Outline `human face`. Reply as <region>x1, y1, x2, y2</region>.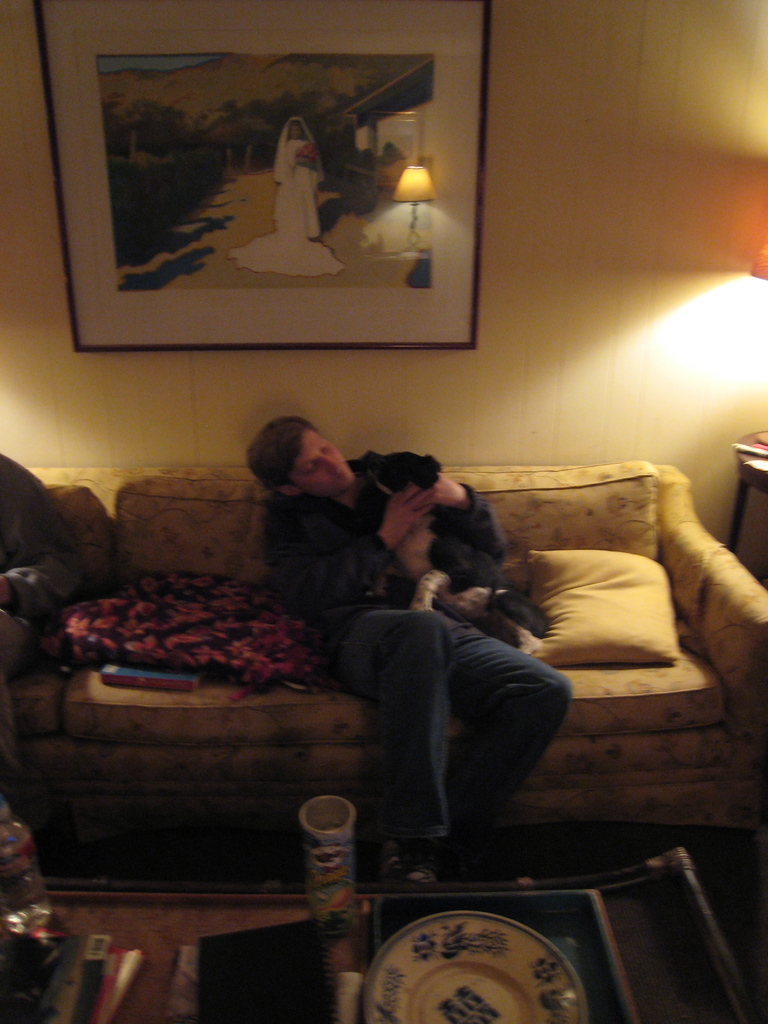
<region>289, 429, 353, 495</region>.
